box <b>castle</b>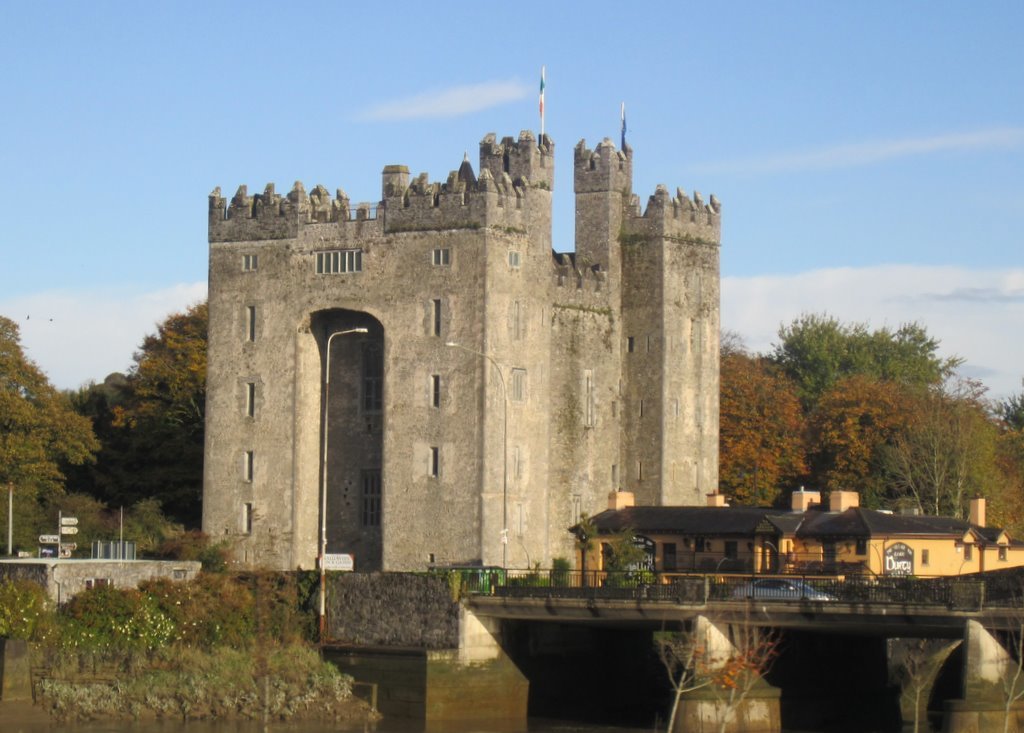
189/53/728/571
